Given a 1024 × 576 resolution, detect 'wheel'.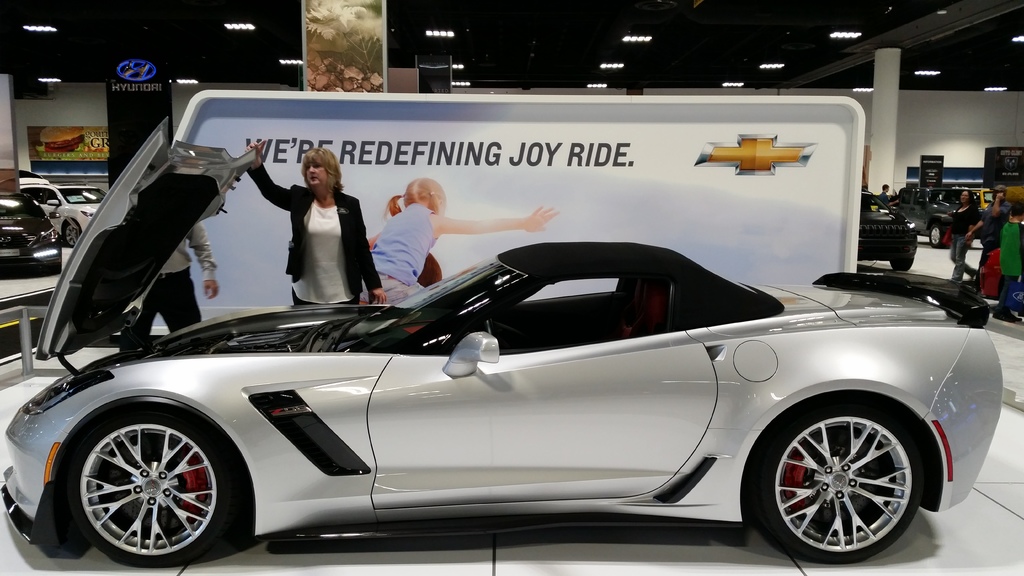
x1=756 y1=408 x2=922 y2=564.
